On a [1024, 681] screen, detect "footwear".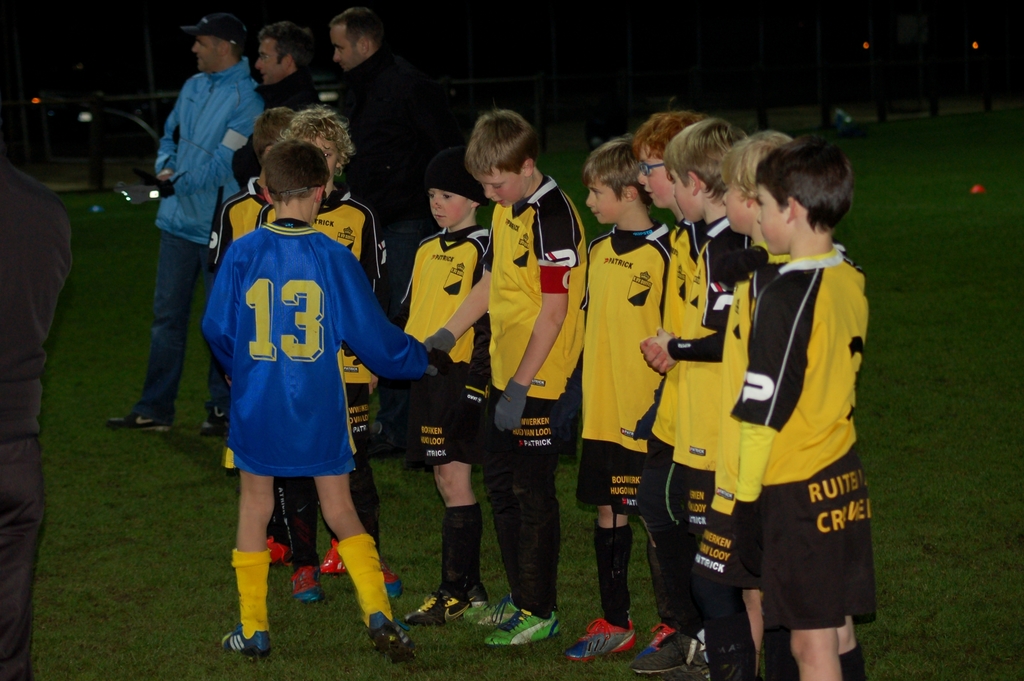
bbox=(371, 614, 414, 668).
